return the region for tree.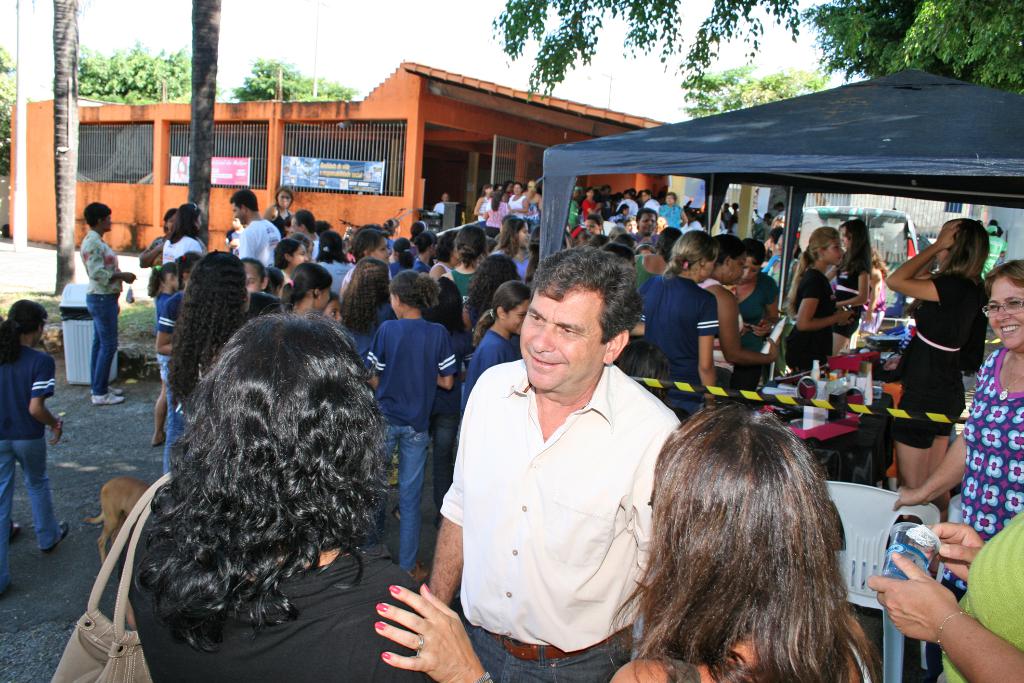
[left=69, top=37, right=196, bottom=105].
